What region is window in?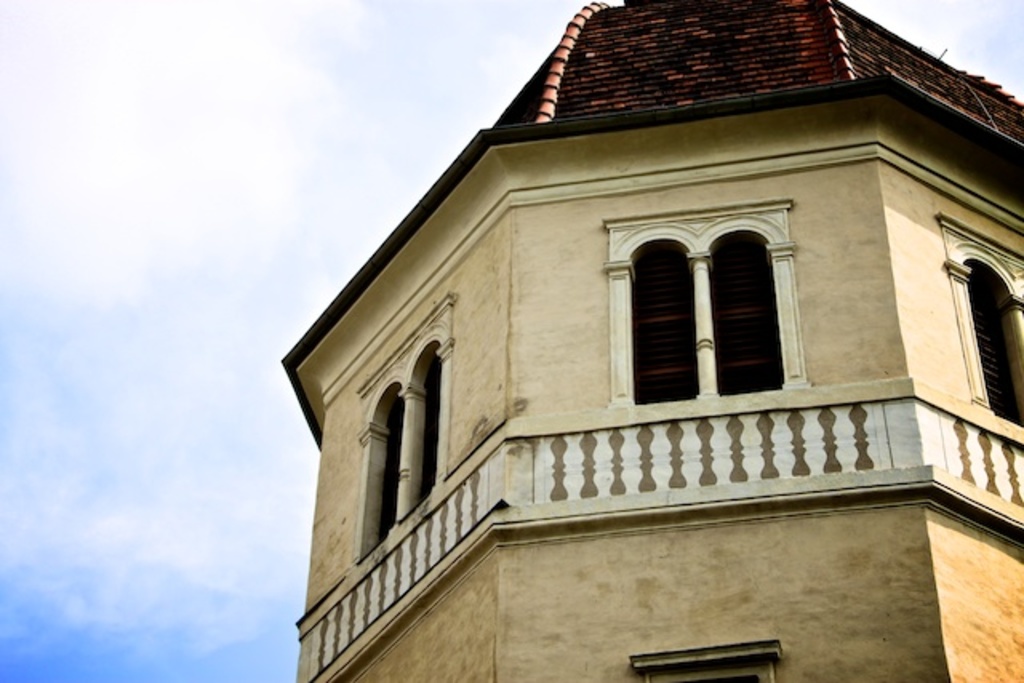
bbox=(362, 339, 443, 534).
